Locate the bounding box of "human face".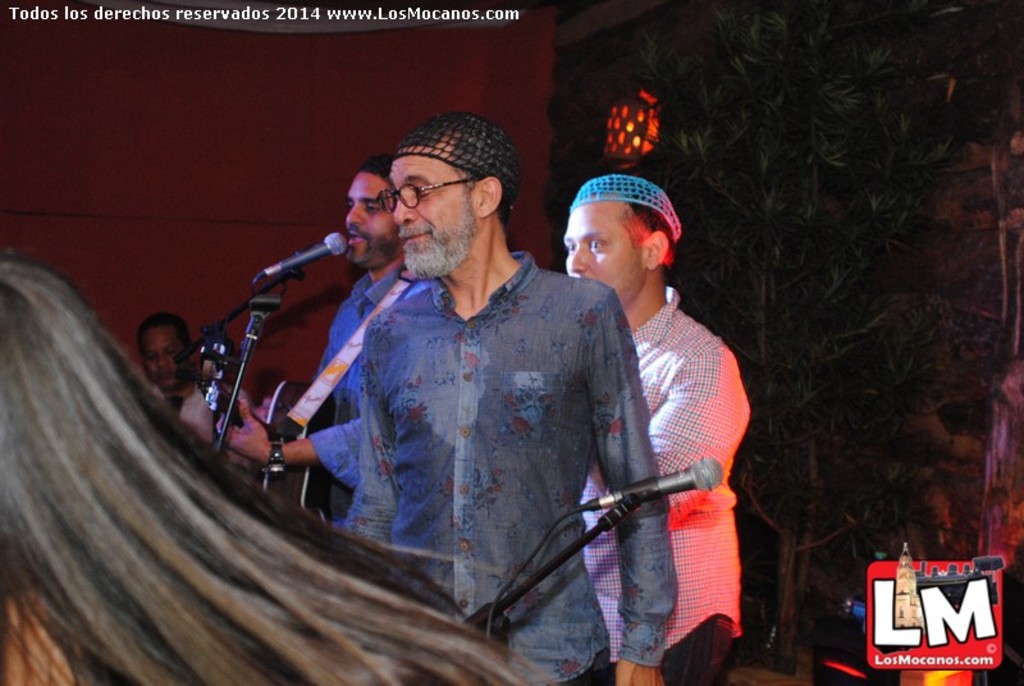
Bounding box: locate(557, 195, 643, 303).
